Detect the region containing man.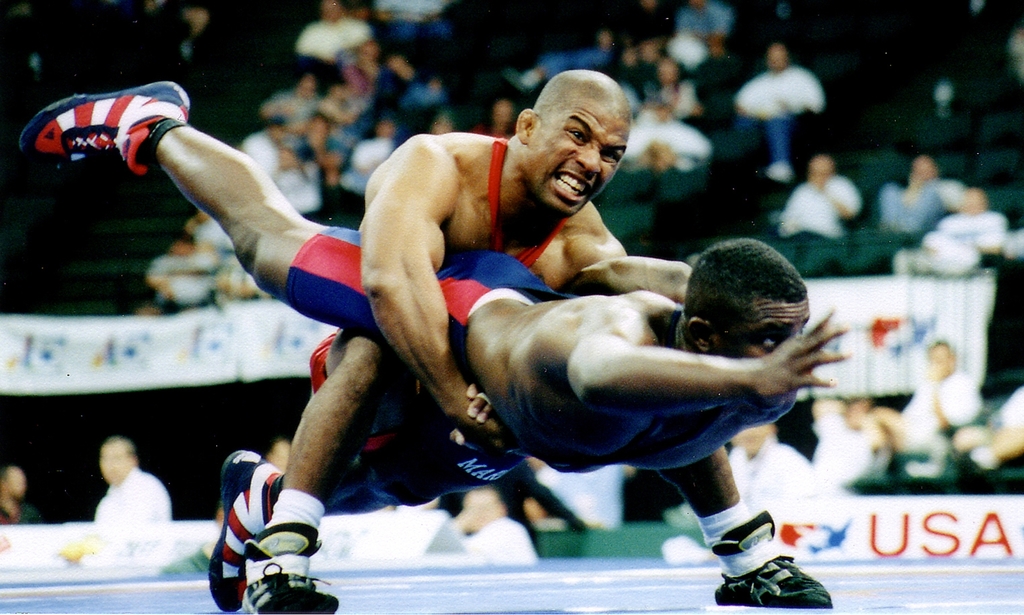
[780, 152, 860, 231].
